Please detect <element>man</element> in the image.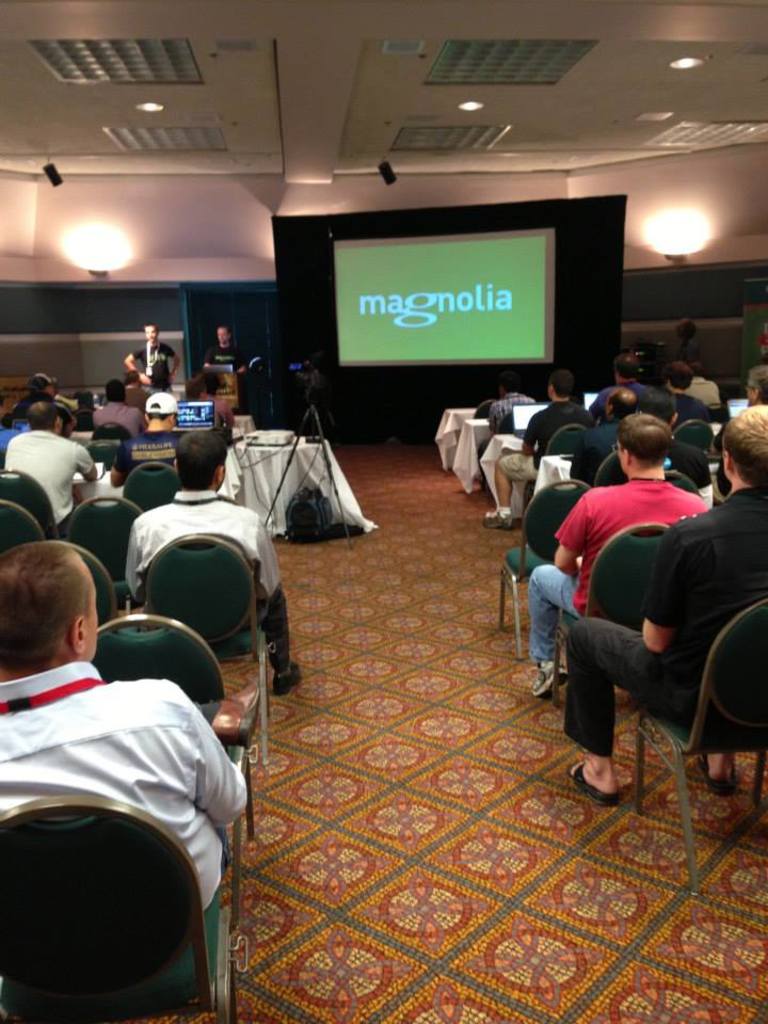
pyautogui.locateOnScreen(478, 380, 586, 531).
